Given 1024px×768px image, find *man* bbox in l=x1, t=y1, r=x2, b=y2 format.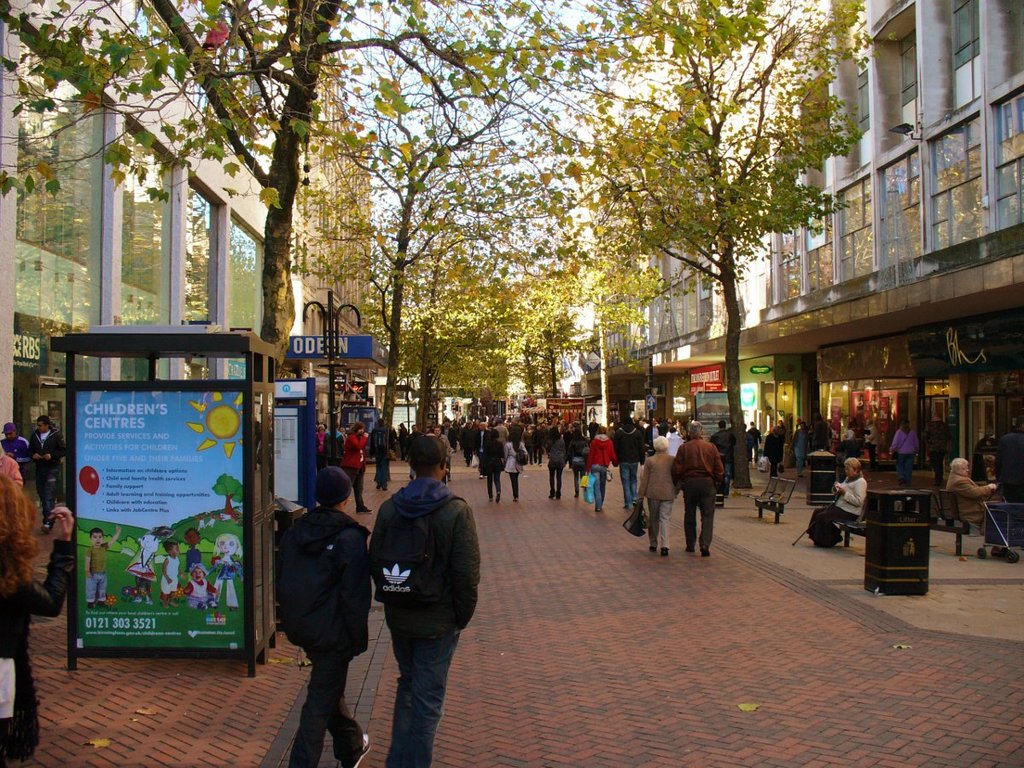
l=921, t=410, r=951, b=486.
